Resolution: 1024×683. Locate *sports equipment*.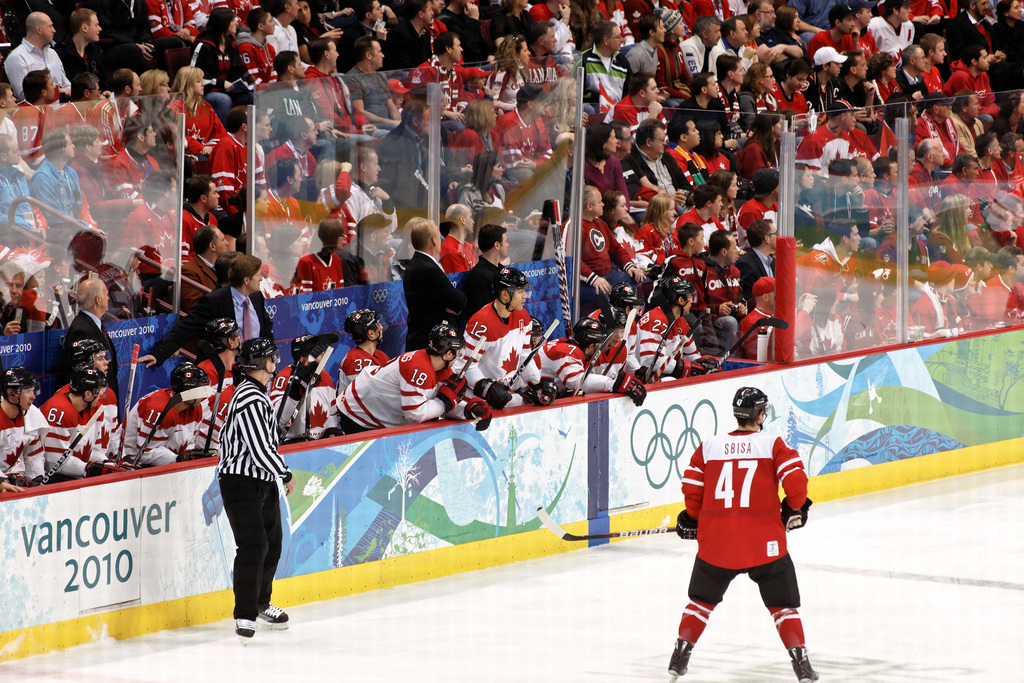
select_region(278, 341, 335, 446).
